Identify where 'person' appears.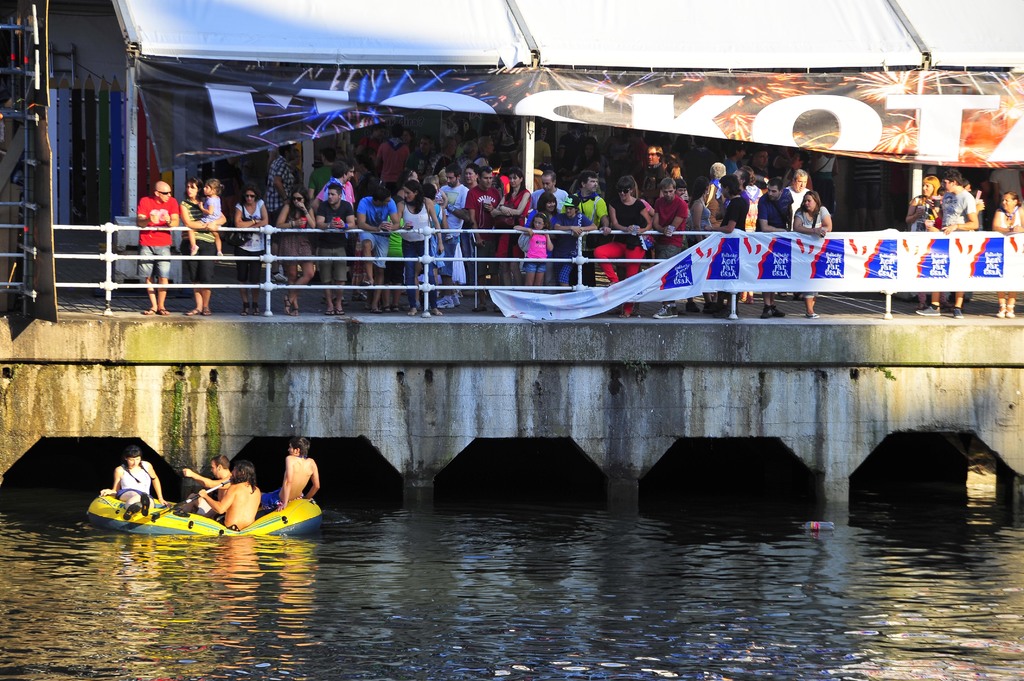
Appears at detection(708, 177, 755, 318).
